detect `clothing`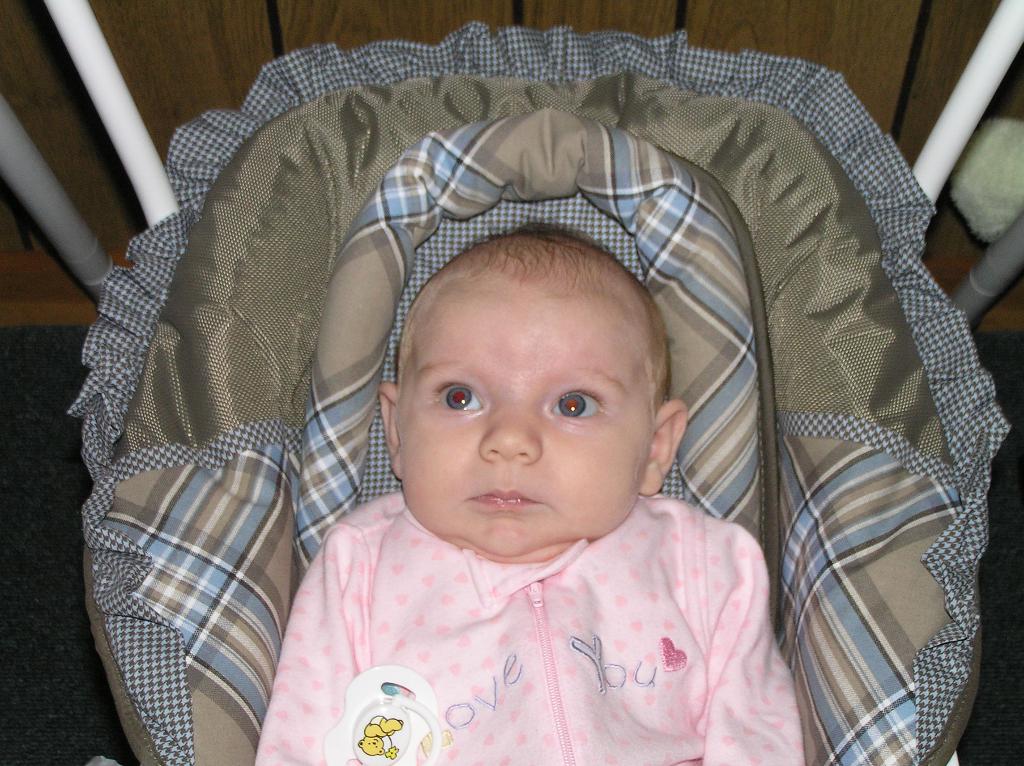
bbox=[247, 431, 831, 738]
